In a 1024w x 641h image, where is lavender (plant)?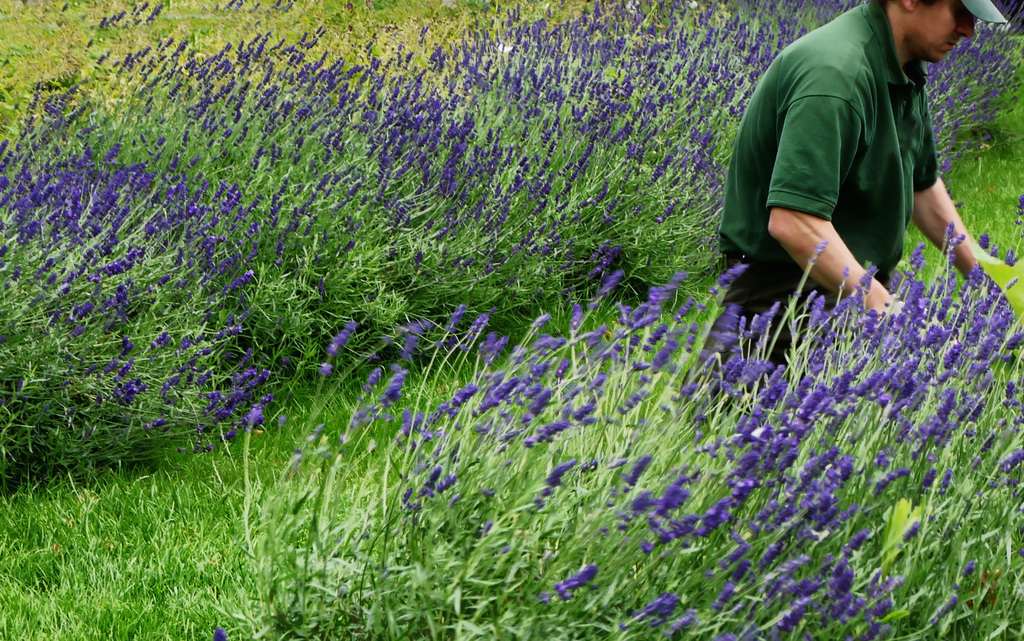
[830,544,864,578].
